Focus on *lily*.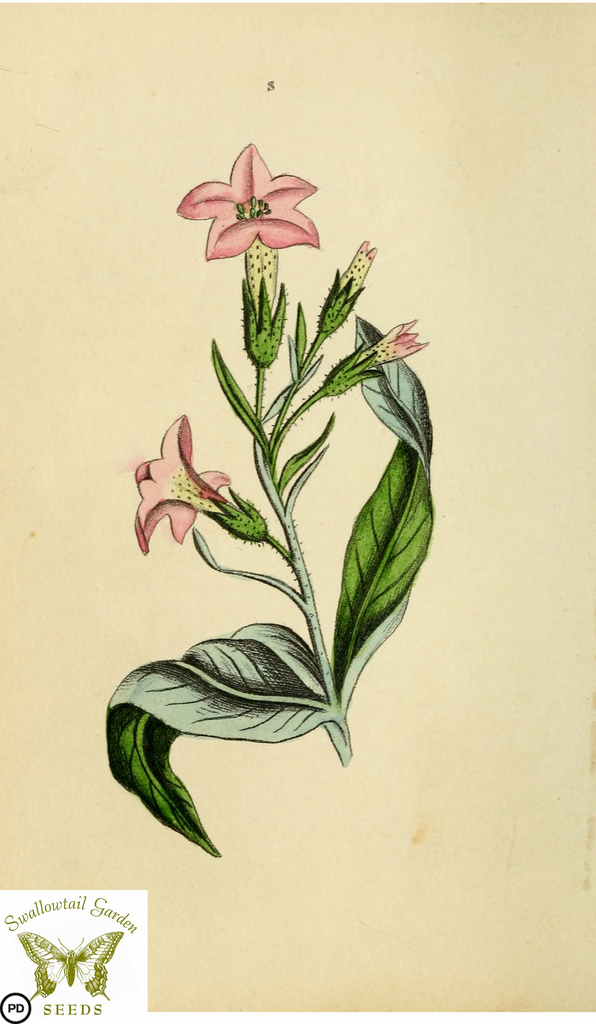
Focused at {"x1": 131, "y1": 410, "x2": 229, "y2": 557}.
